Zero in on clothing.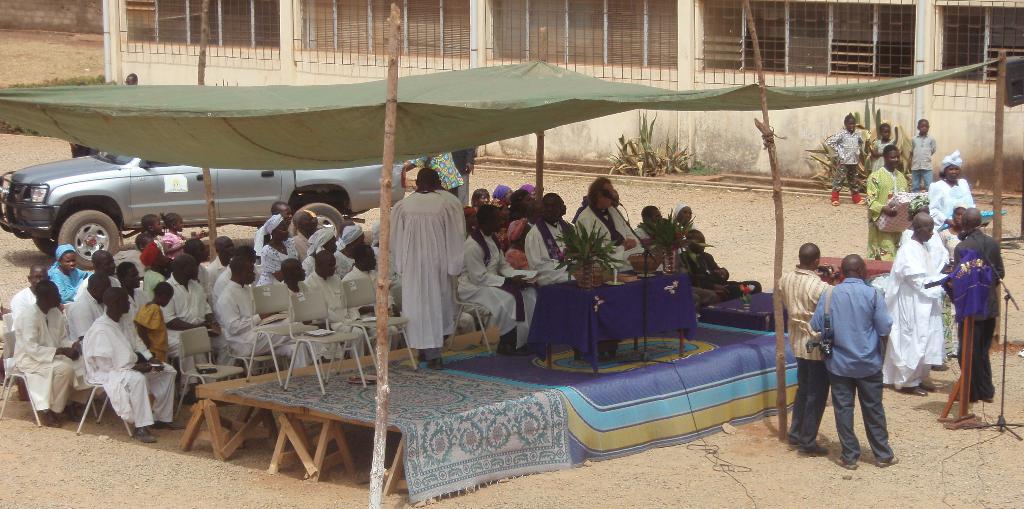
Zeroed in: left=776, top=265, right=835, bottom=456.
